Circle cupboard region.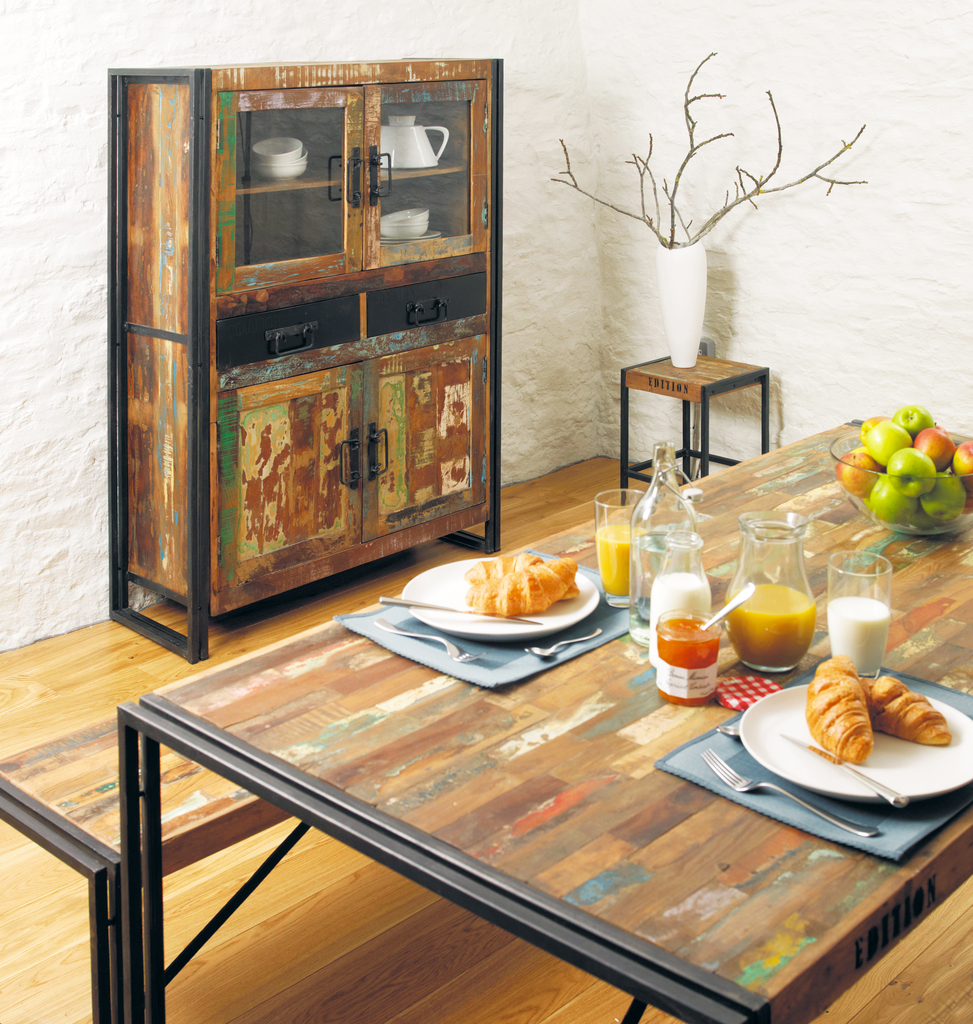
Region: (left=87, top=47, right=547, bottom=673).
